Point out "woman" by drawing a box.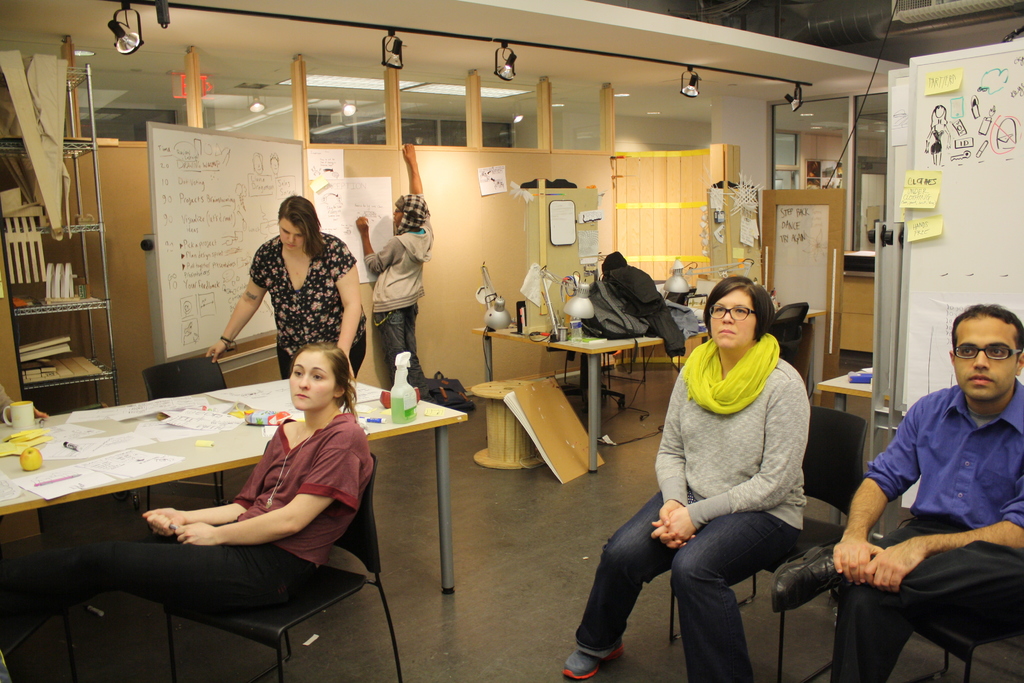
select_region(0, 341, 375, 614).
